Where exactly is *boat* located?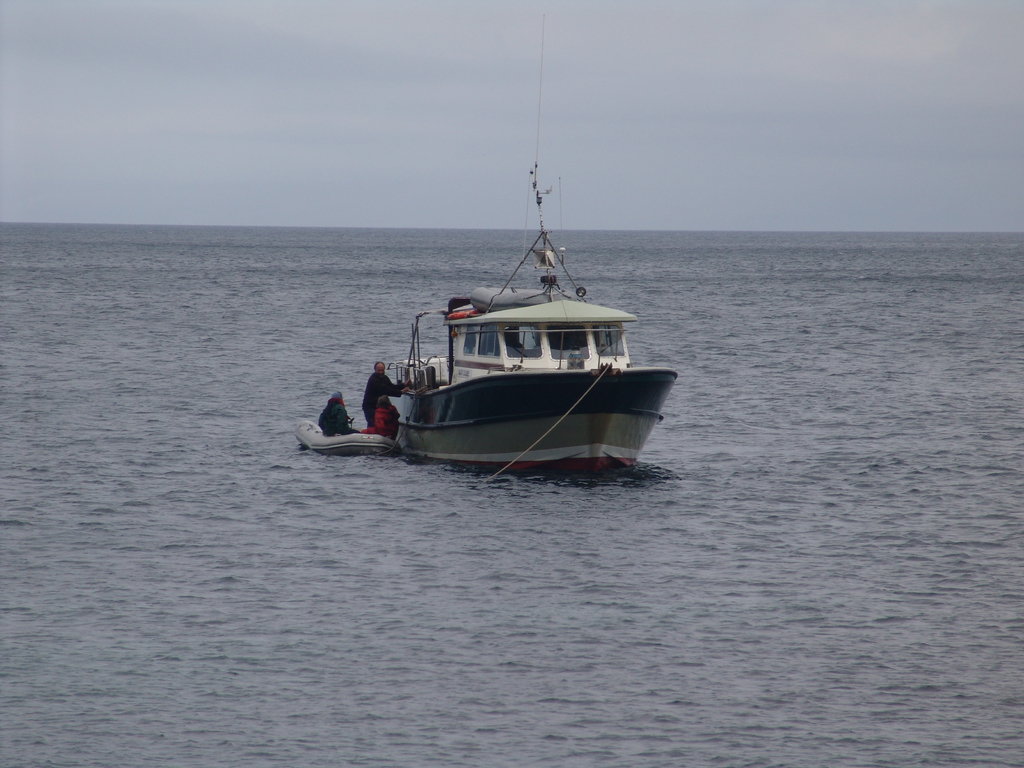
Its bounding box is region(315, 160, 674, 503).
